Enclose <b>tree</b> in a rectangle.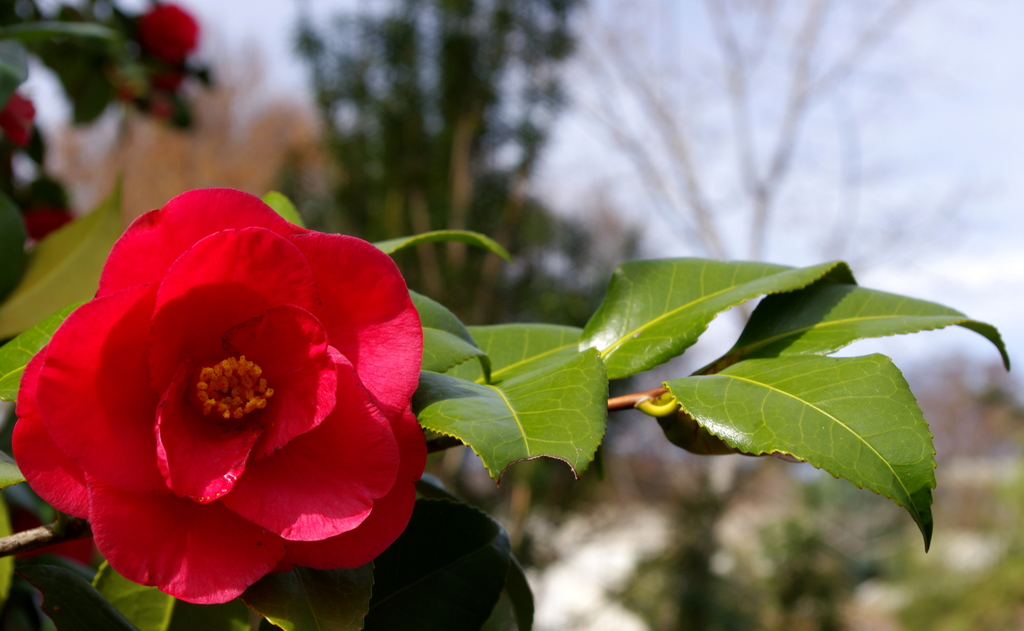
<box>305,0,575,491</box>.
